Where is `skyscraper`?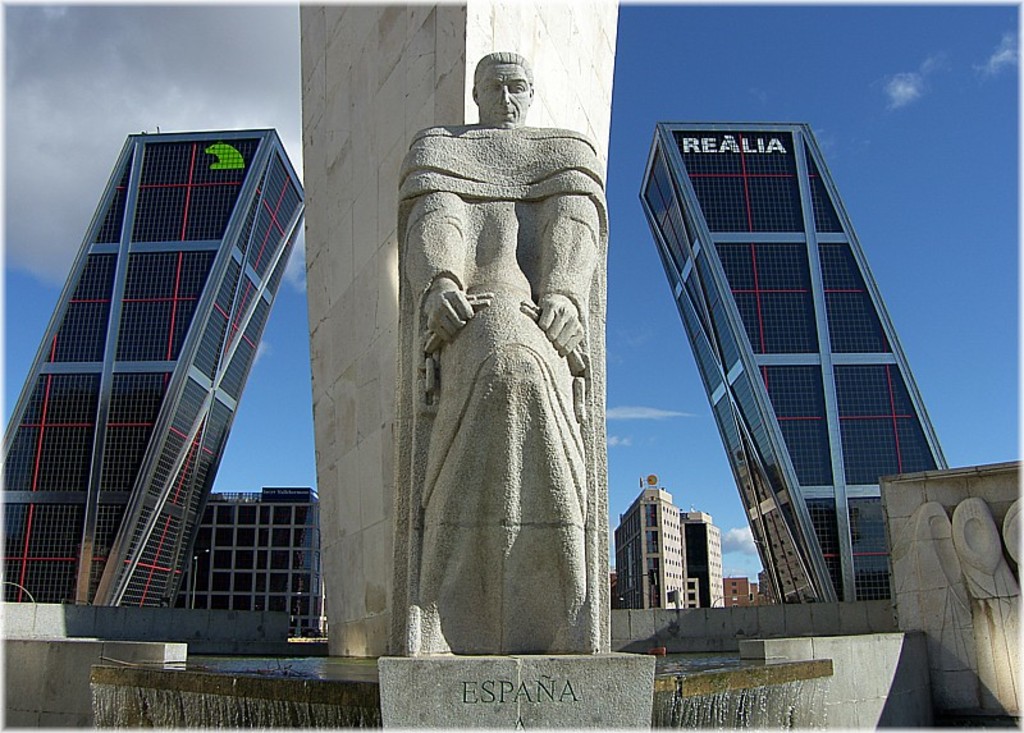
pyautogui.locateOnScreen(5, 97, 308, 670).
